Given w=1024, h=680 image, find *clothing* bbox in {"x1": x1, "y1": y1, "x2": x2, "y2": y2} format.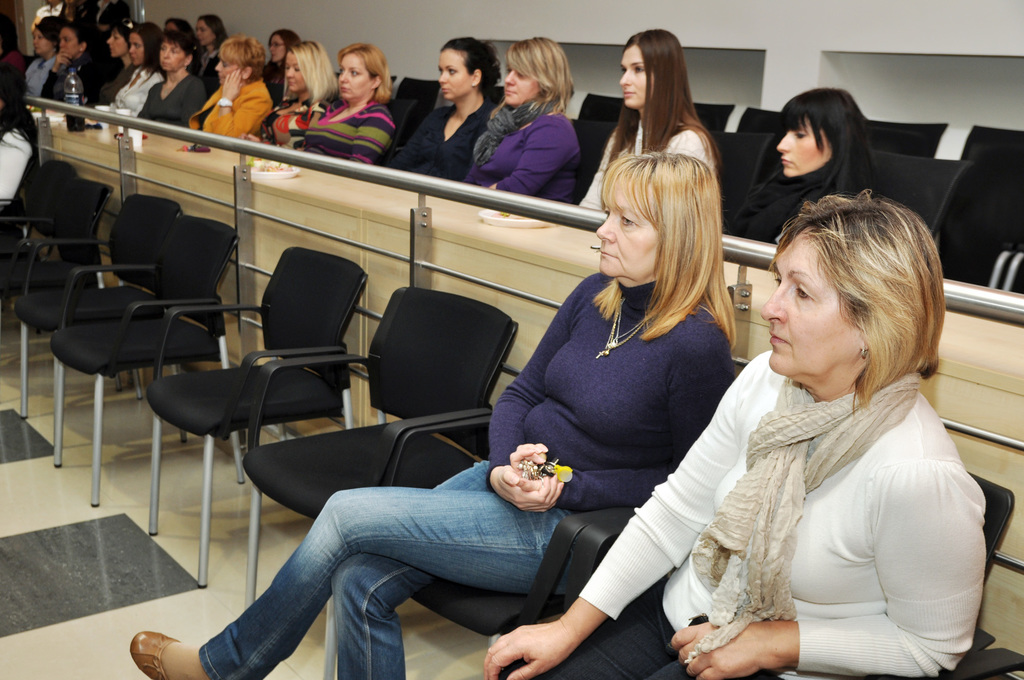
{"x1": 264, "y1": 61, "x2": 292, "y2": 102}.
